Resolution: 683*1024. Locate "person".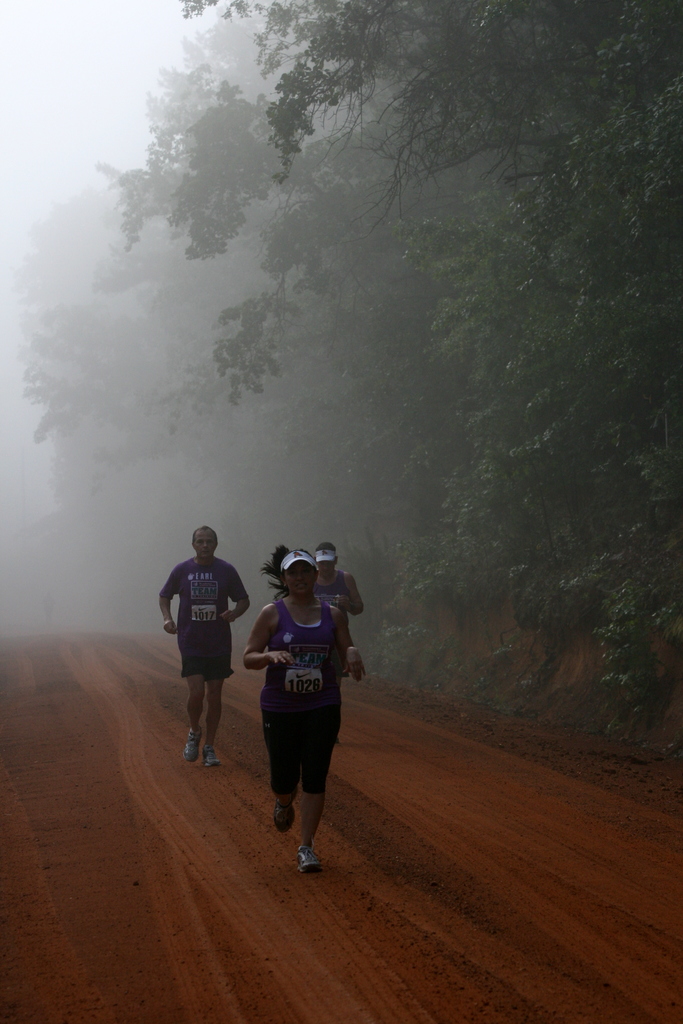
(left=241, top=534, right=353, bottom=877).
